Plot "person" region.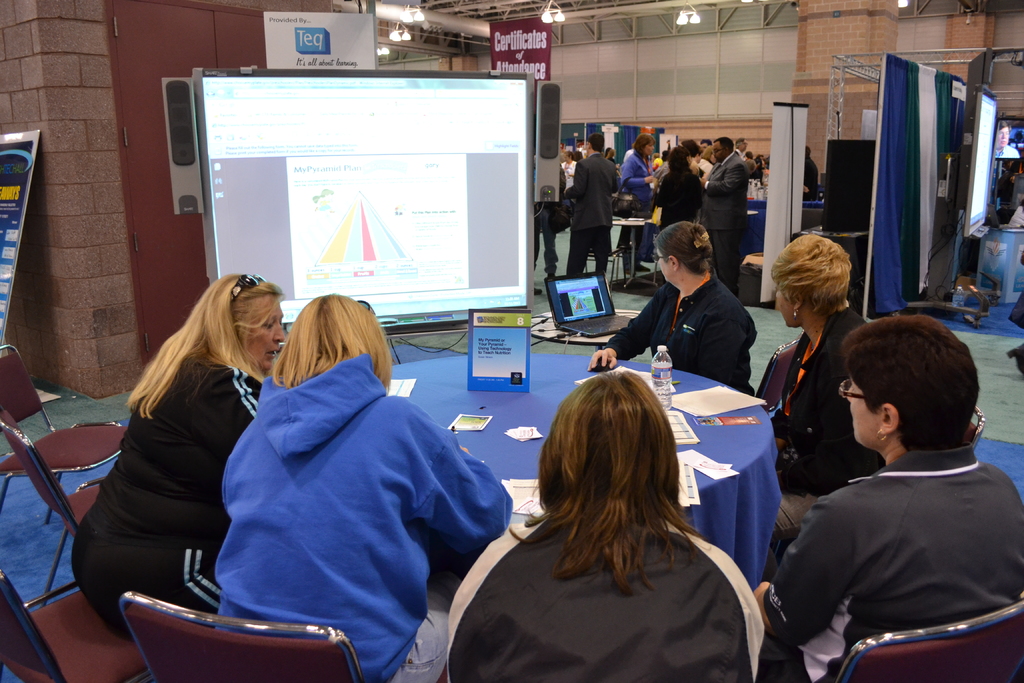
Plotted at (751, 226, 888, 498).
